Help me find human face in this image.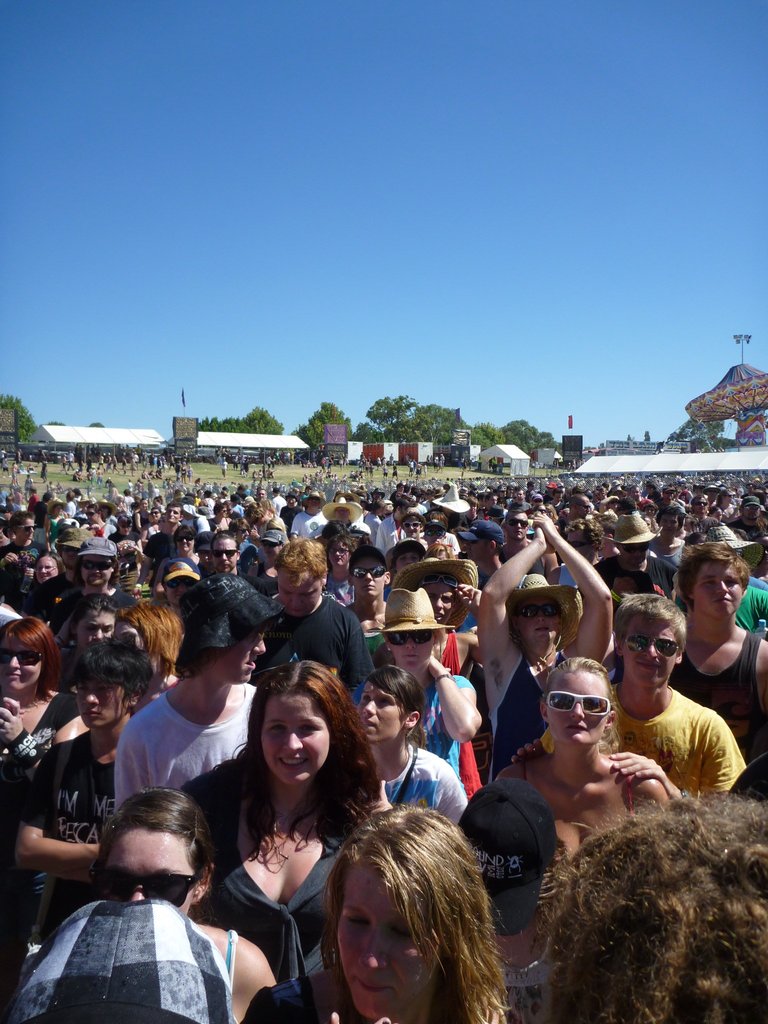
Found it: bbox=[81, 550, 109, 586].
